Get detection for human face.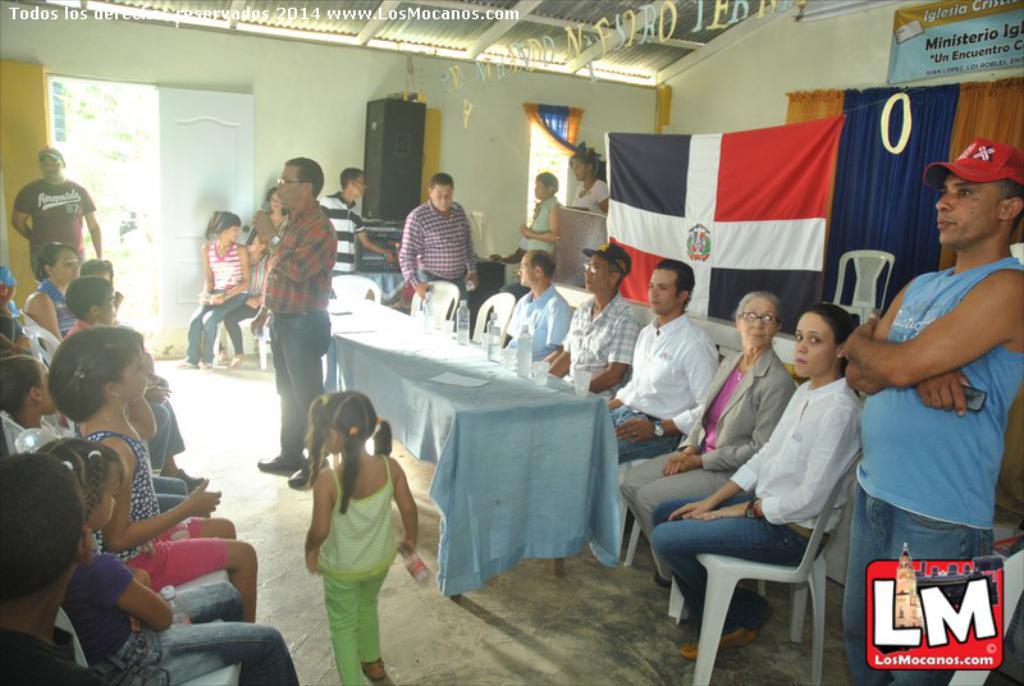
Detection: x1=520, y1=247, x2=534, y2=285.
